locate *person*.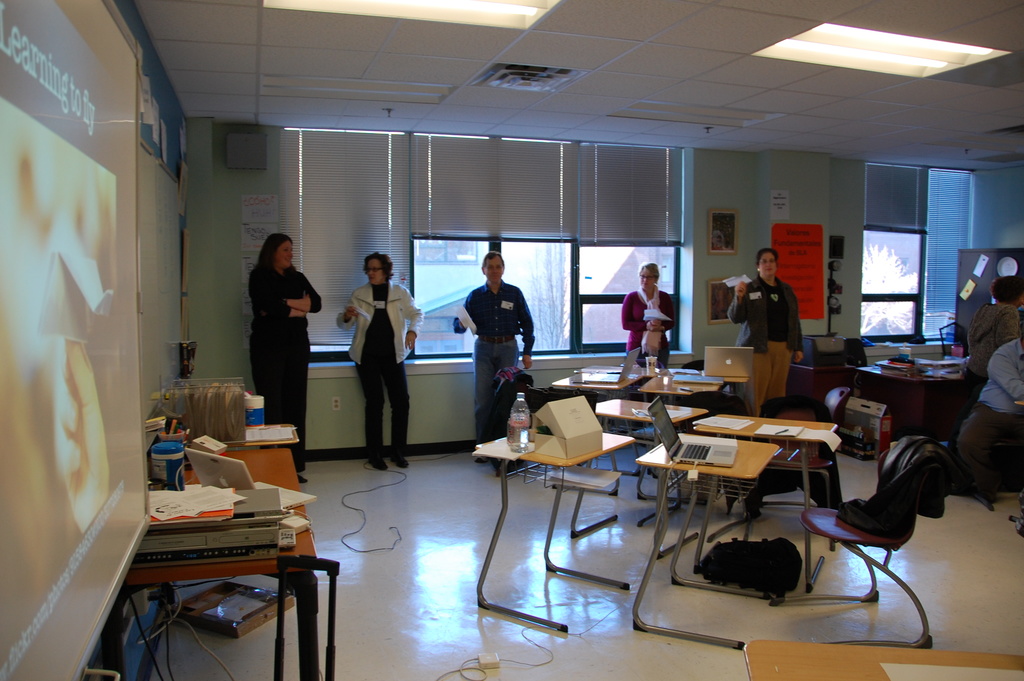
Bounding box: pyautogui.locateOnScreen(463, 243, 540, 445).
